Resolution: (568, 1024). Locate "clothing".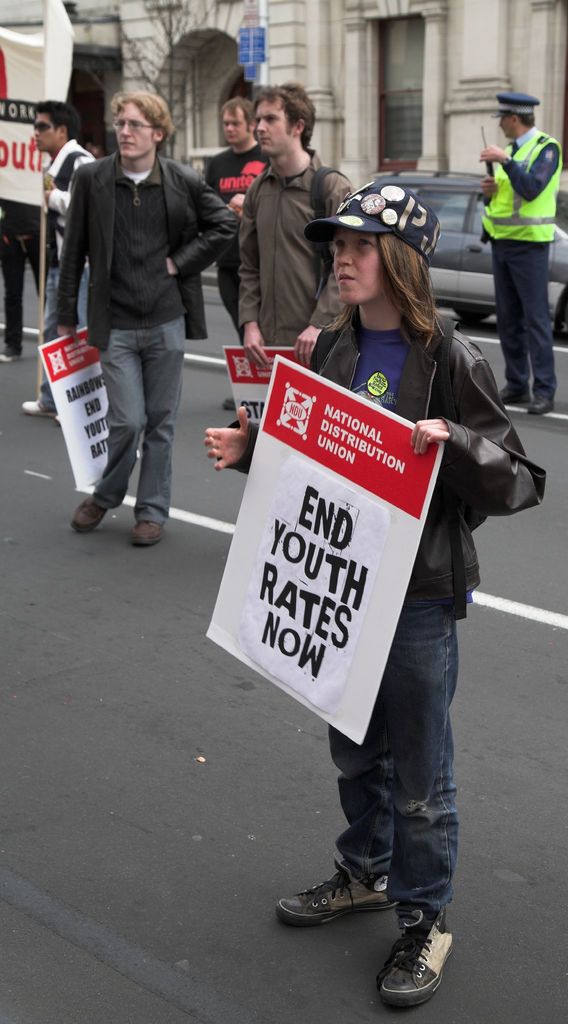
x1=50 y1=153 x2=245 y2=522.
